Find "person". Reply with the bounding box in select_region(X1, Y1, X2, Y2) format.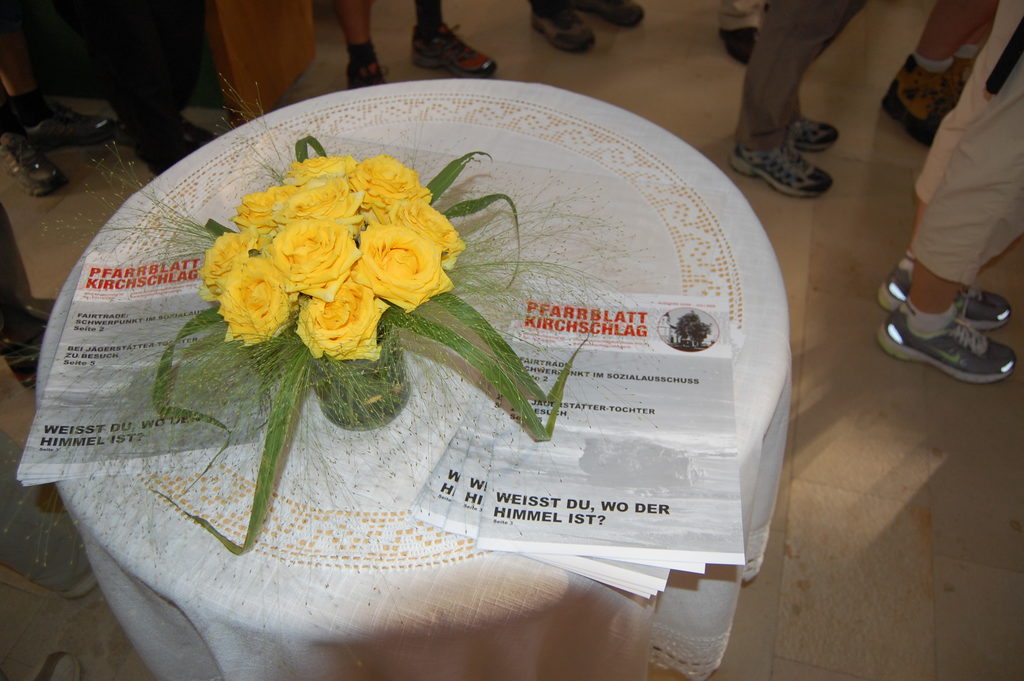
select_region(712, 0, 783, 58).
